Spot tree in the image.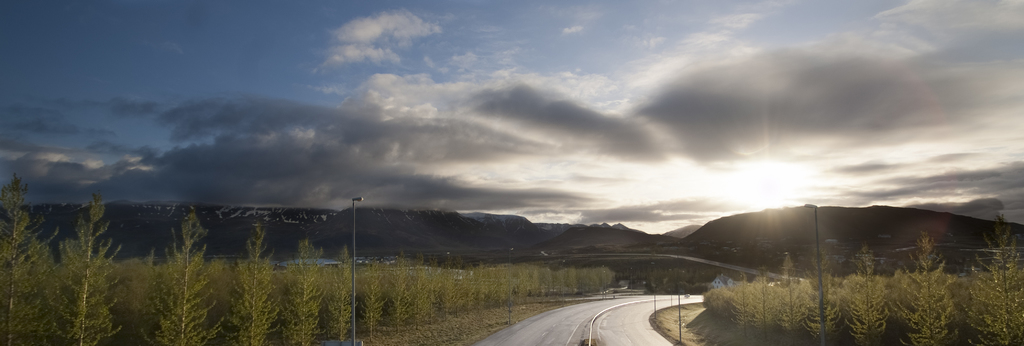
tree found at [left=226, top=219, right=282, bottom=345].
